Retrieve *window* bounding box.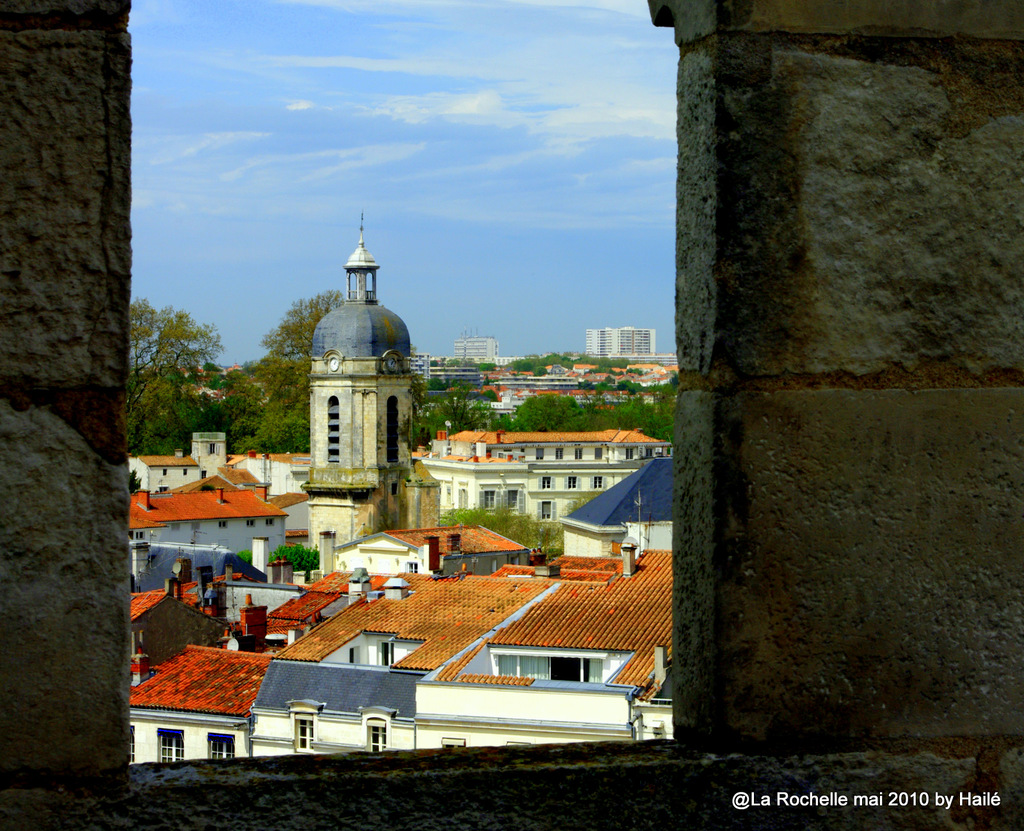
Bounding box: [537,499,559,519].
